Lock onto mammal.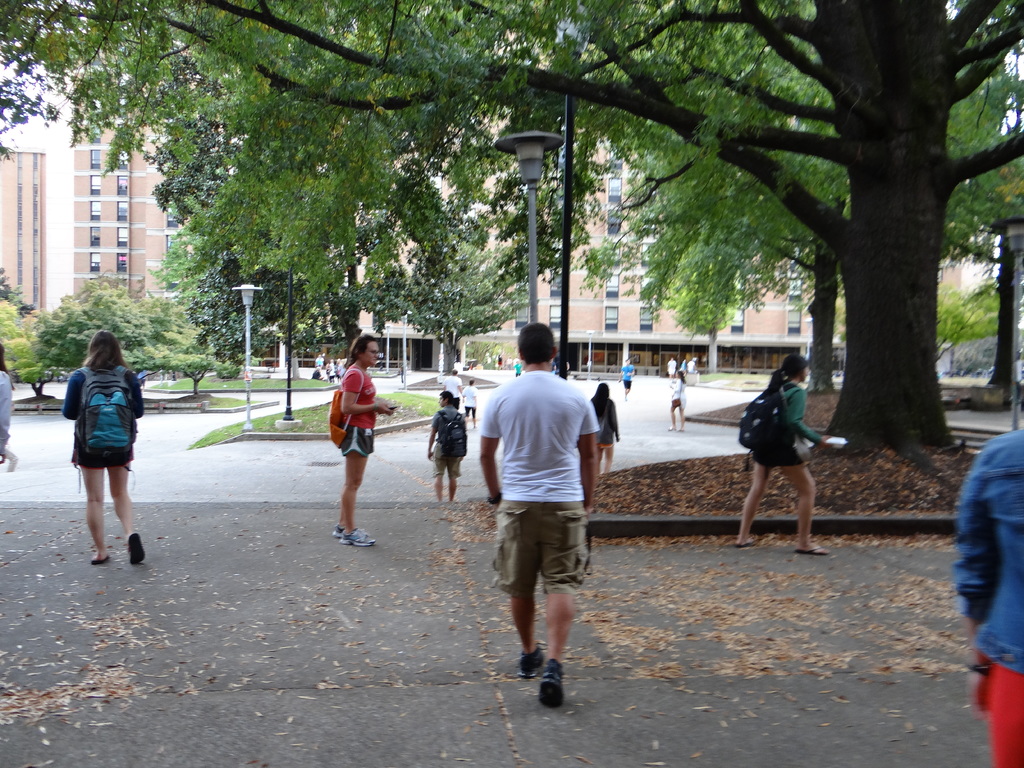
Locked: x1=666, y1=372, x2=686, y2=428.
